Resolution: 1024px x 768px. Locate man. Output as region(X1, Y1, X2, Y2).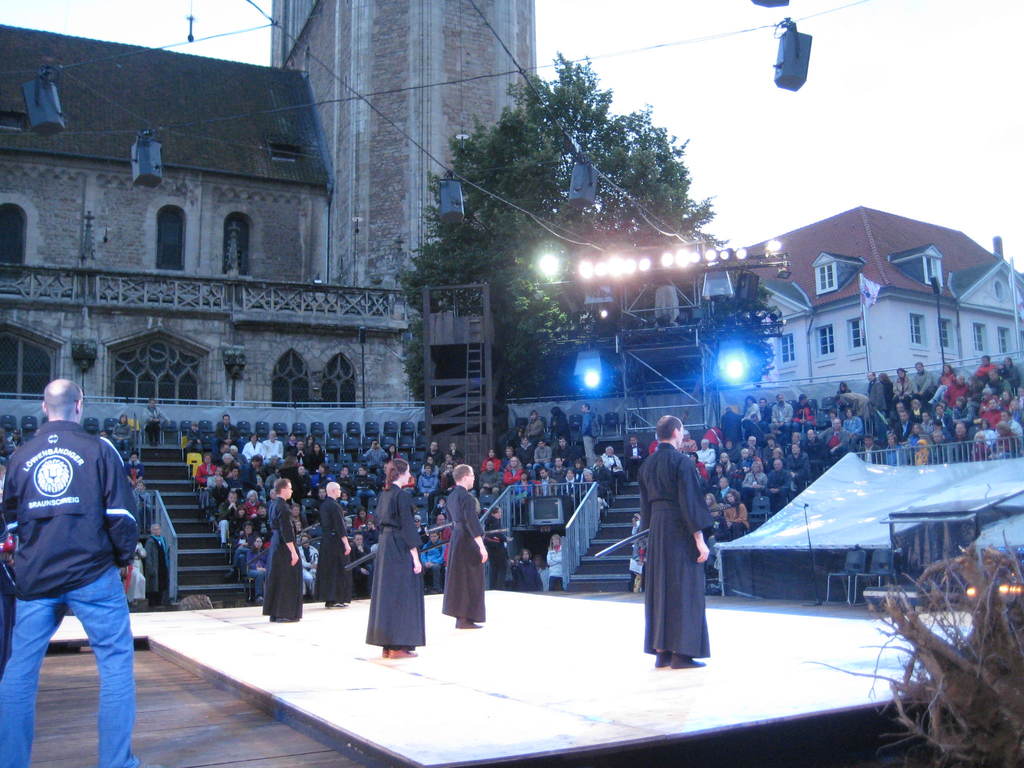
region(861, 371, 886, 419).
